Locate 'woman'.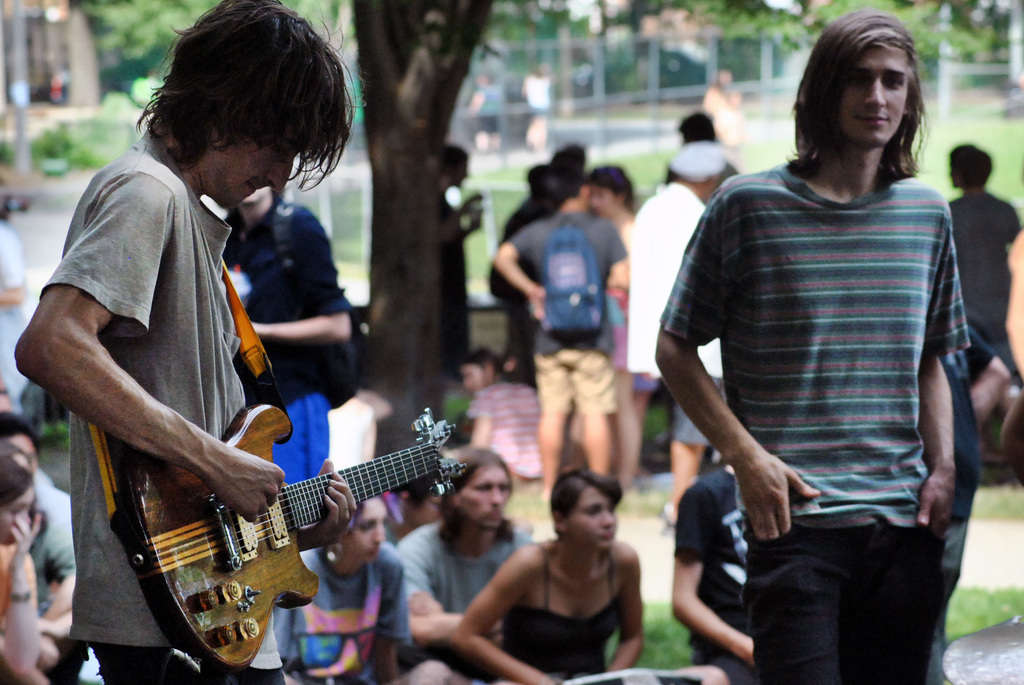
Bounding box: 433, 468, 658, 674.
